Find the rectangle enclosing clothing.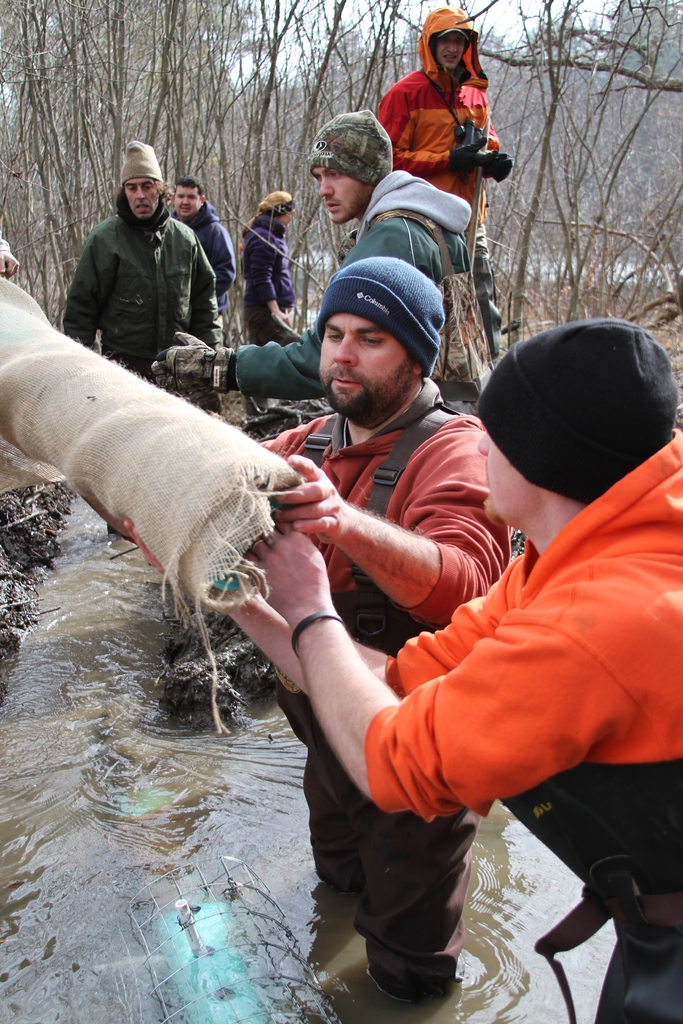
rect(258, 369, 524, 1023).
